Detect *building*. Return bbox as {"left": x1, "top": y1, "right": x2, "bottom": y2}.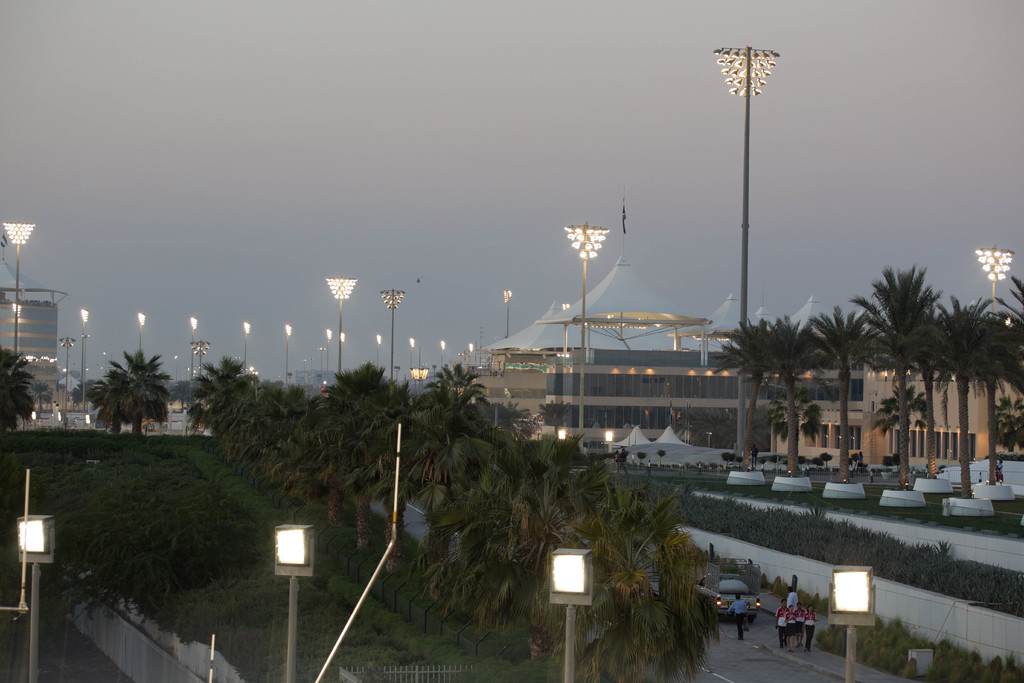
{"left": 767, "top": 370, "right": 1023, "bottom": 473}.
